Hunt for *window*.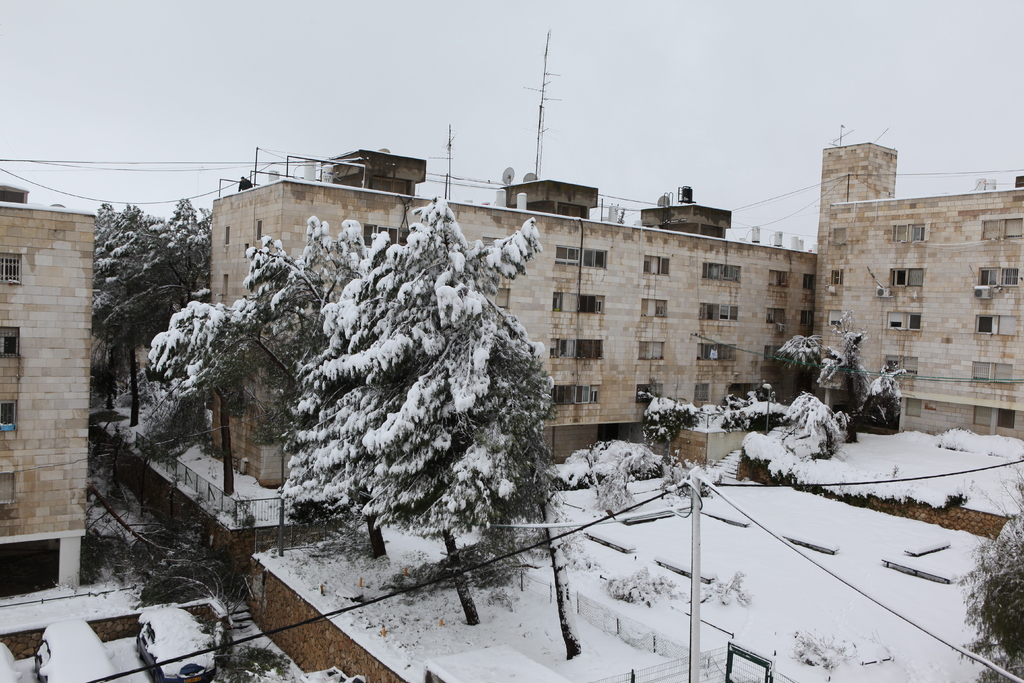
Hunted down at crop(893, 268, 922, 287).
